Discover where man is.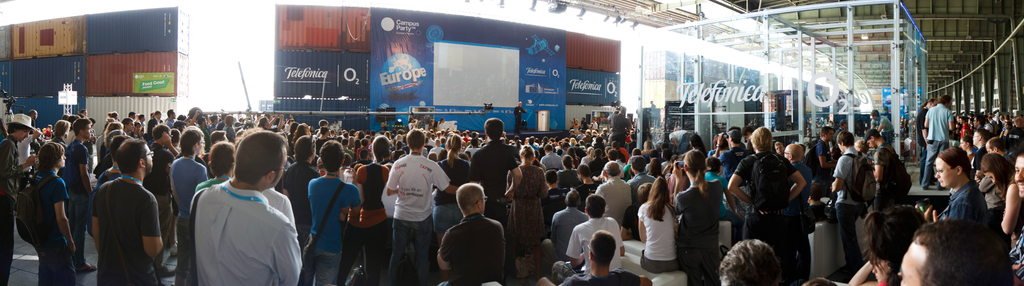
Discovered at (left=830, top=128, right=883, bottom=271).
